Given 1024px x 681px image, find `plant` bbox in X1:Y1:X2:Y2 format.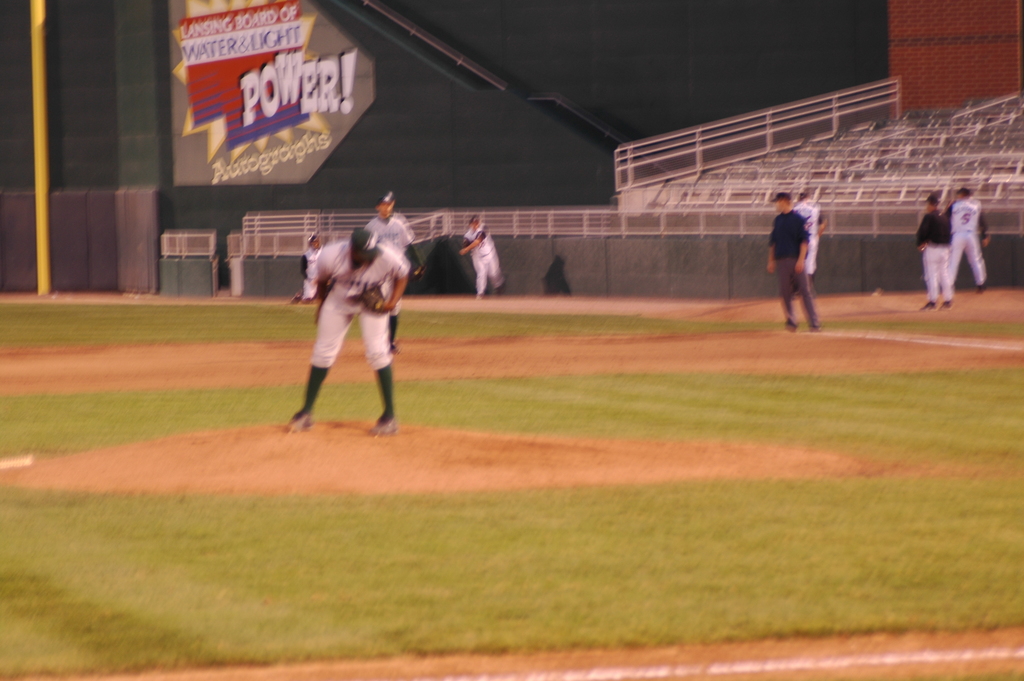
0:298:1023:676.
